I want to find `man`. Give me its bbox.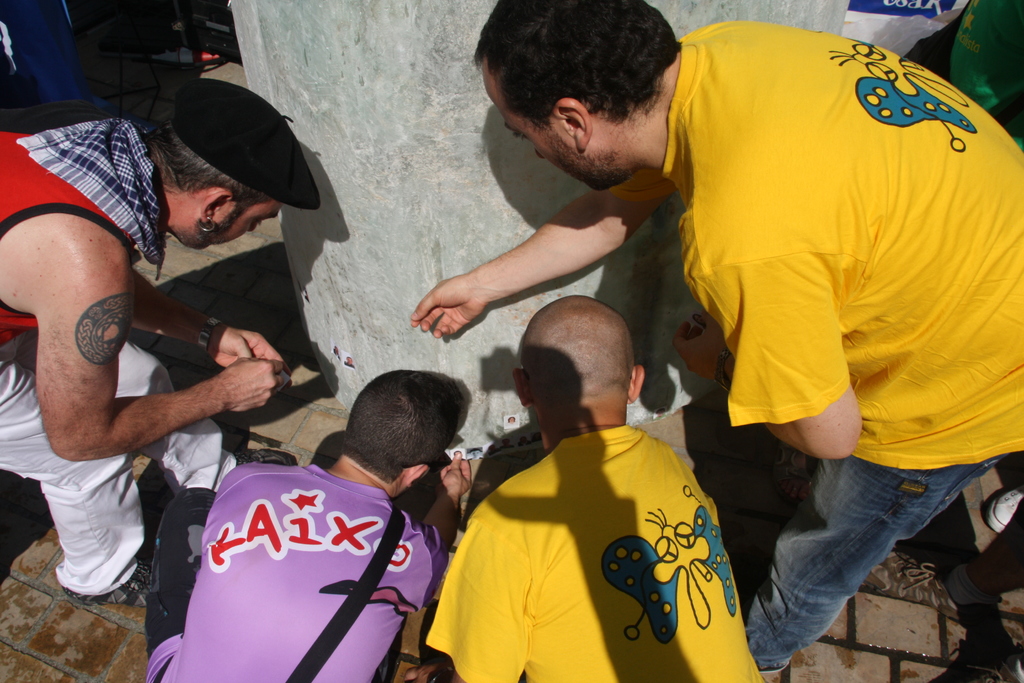
region(13, 39, 237, 671).
